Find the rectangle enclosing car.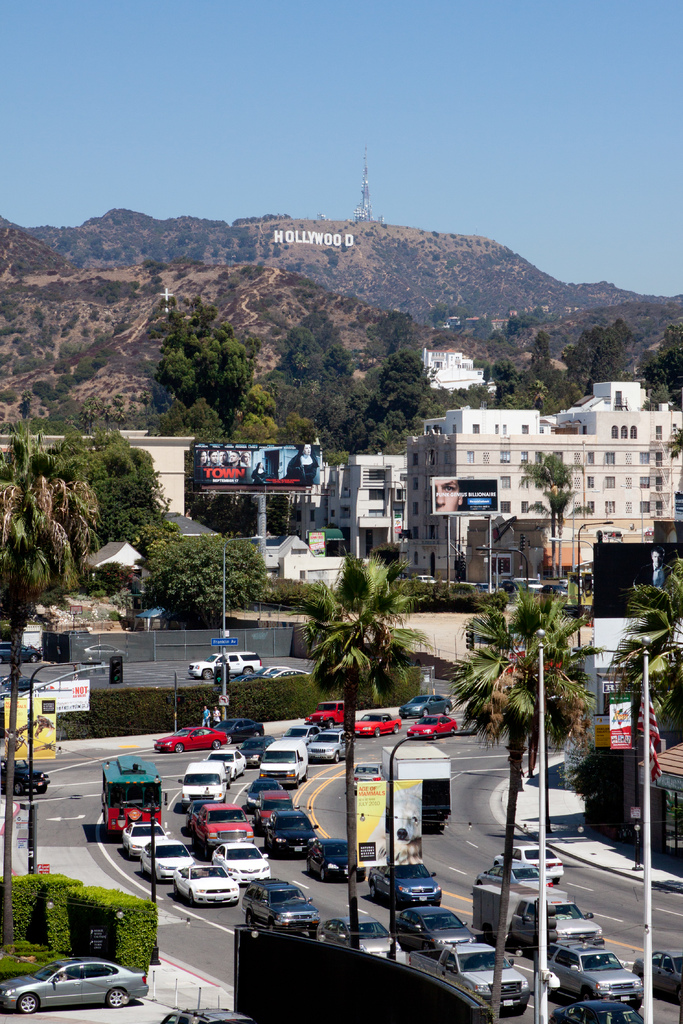
x1=198, y1=801, x2=268, y2=850.
